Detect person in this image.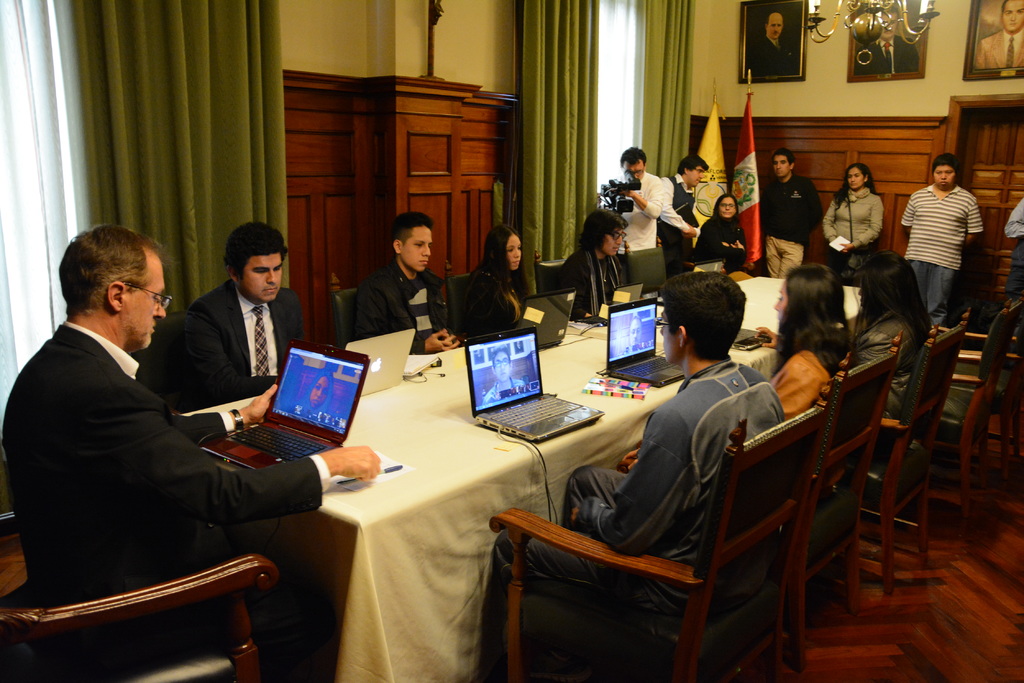
Detection: Rect(560, 209, 636, 322).
